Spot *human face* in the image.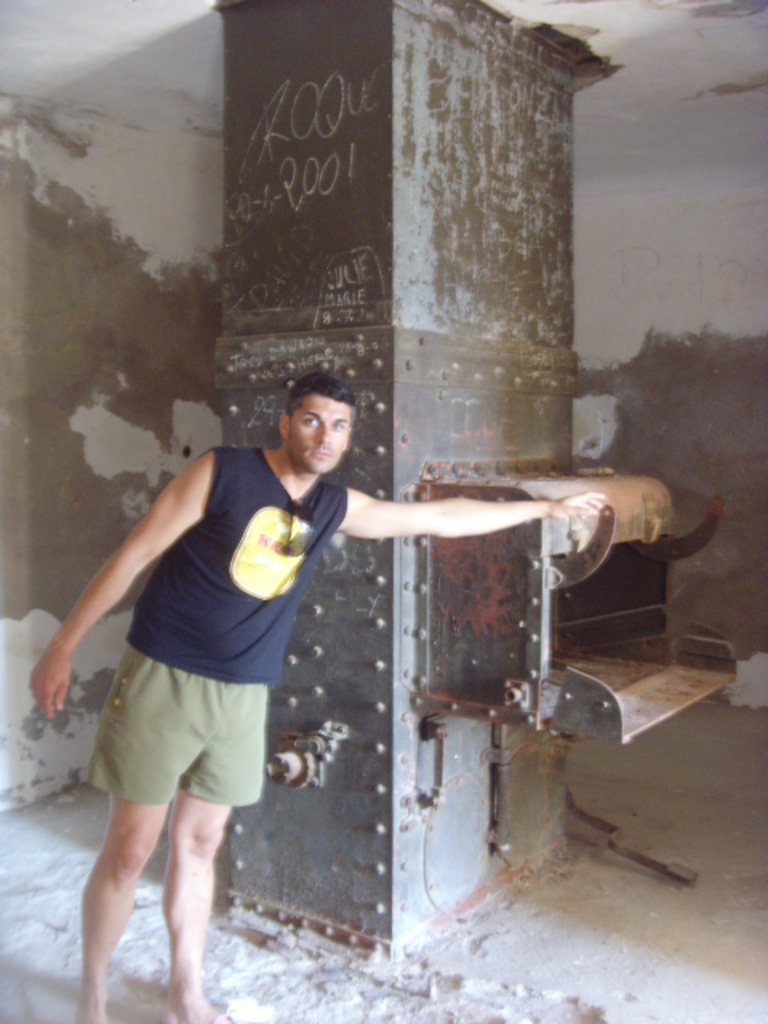
*human face* found at rect(293, 398, 352, 475).
